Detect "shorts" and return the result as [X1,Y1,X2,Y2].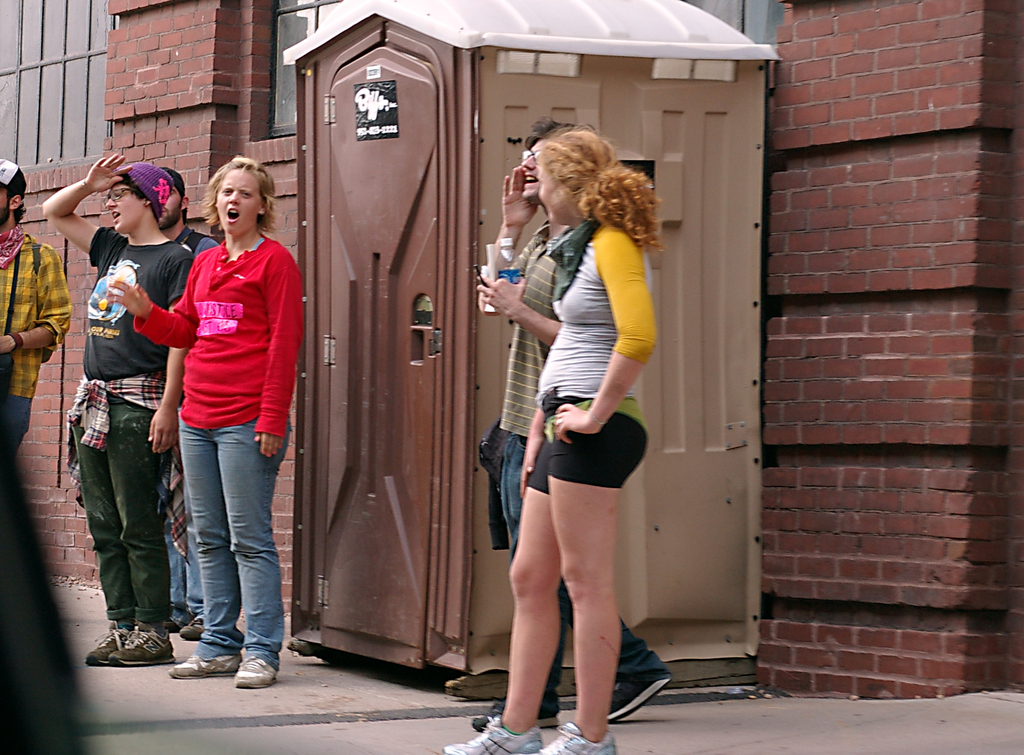
[520,426,644,486].
